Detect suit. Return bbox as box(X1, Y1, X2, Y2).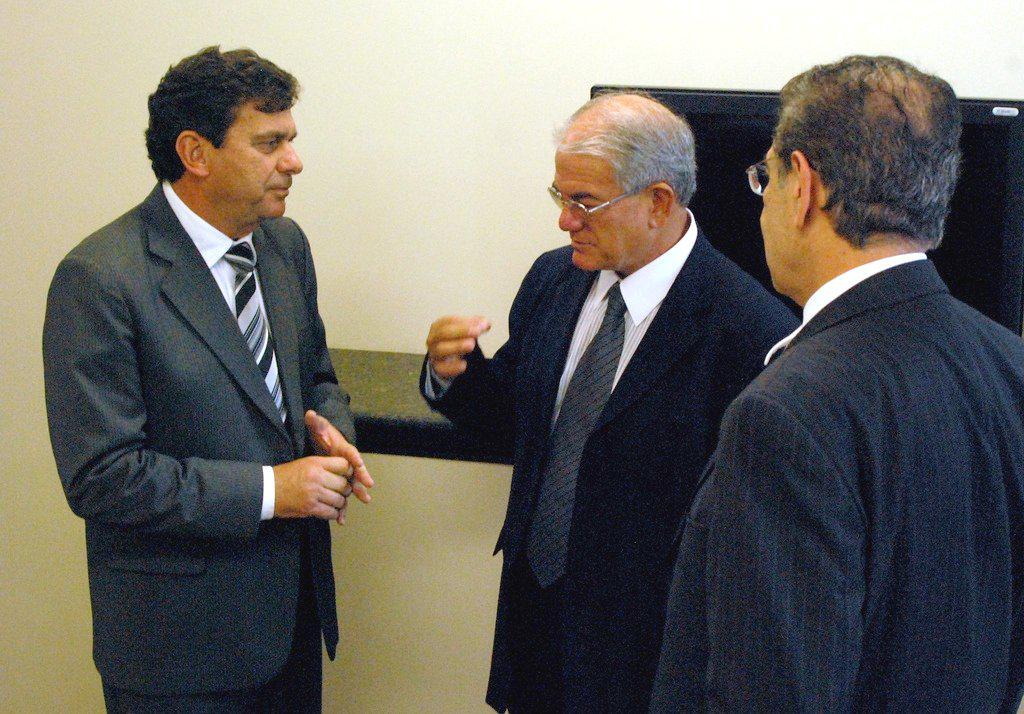
box(651, 249, 1023, 713).
